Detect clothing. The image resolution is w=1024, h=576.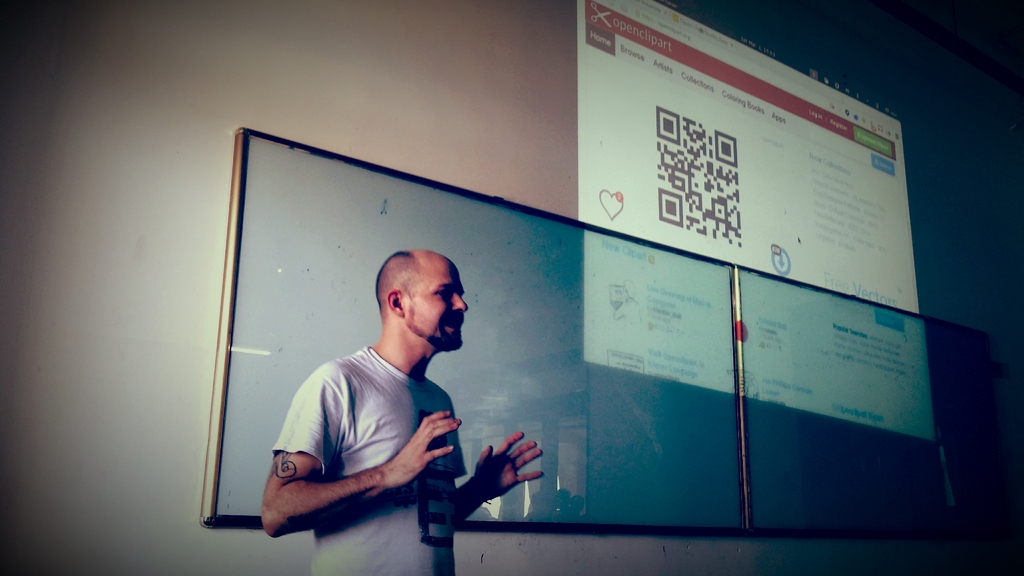
x1=269, y1=337, x2=472, y2=575.
